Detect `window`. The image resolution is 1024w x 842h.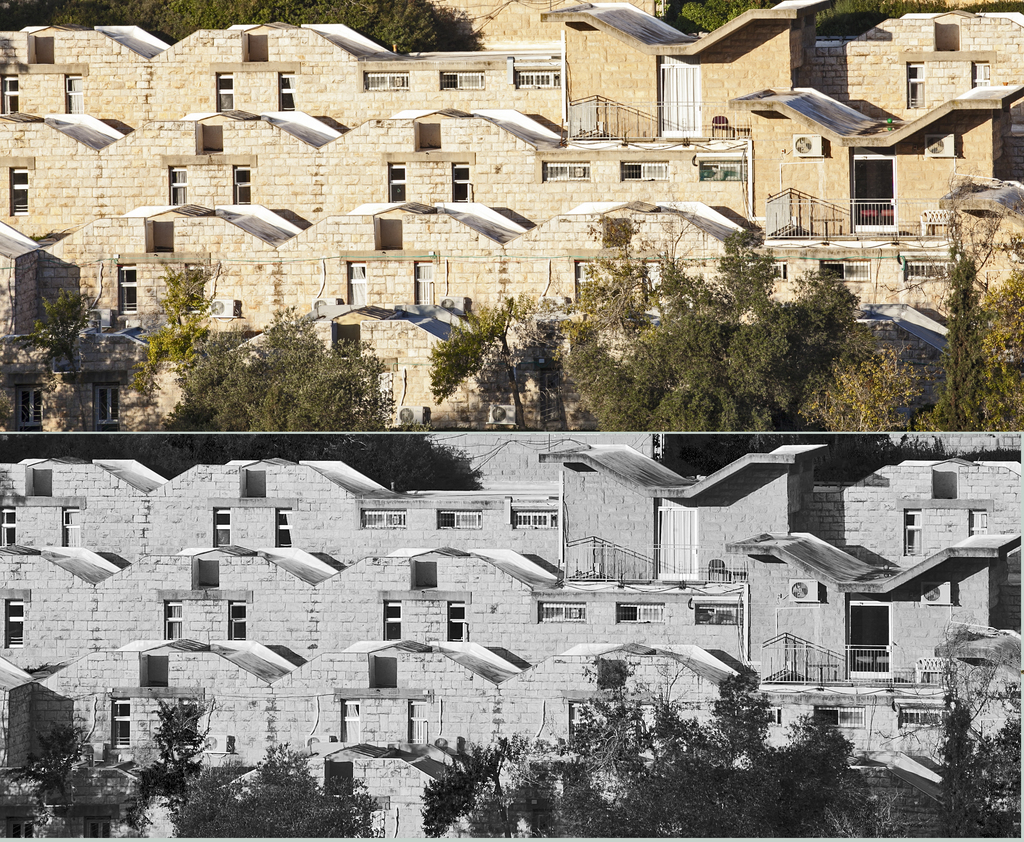
box(349, 260, 366, 302).
